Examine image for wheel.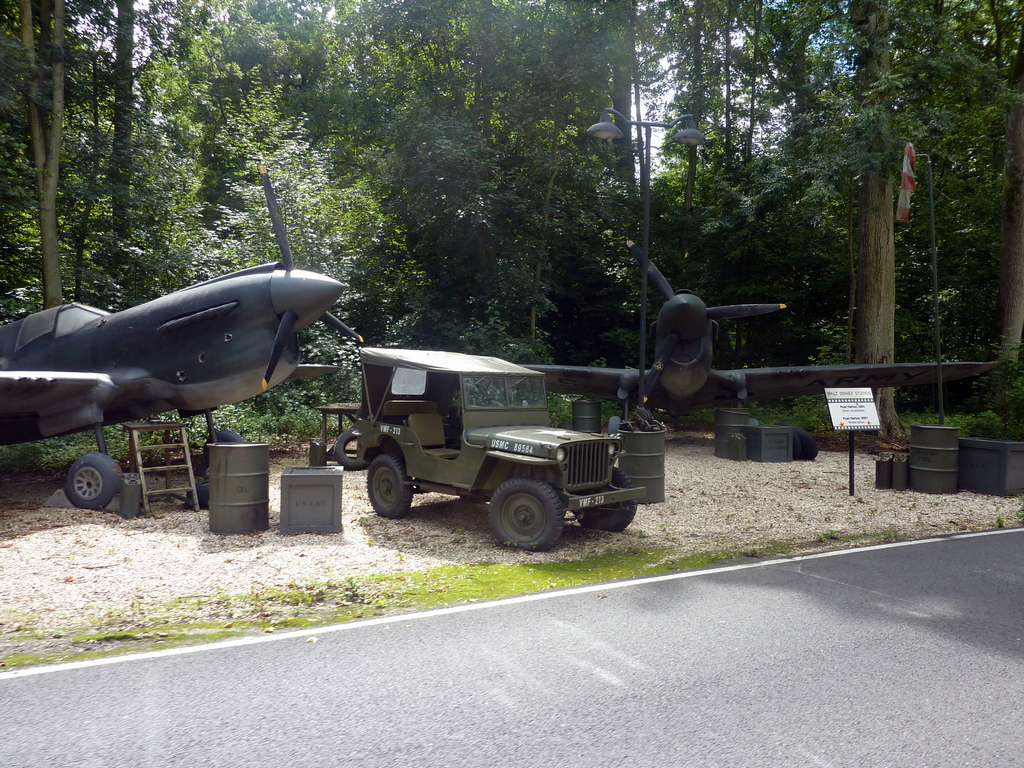
Examination result: 796:429:817:463.
